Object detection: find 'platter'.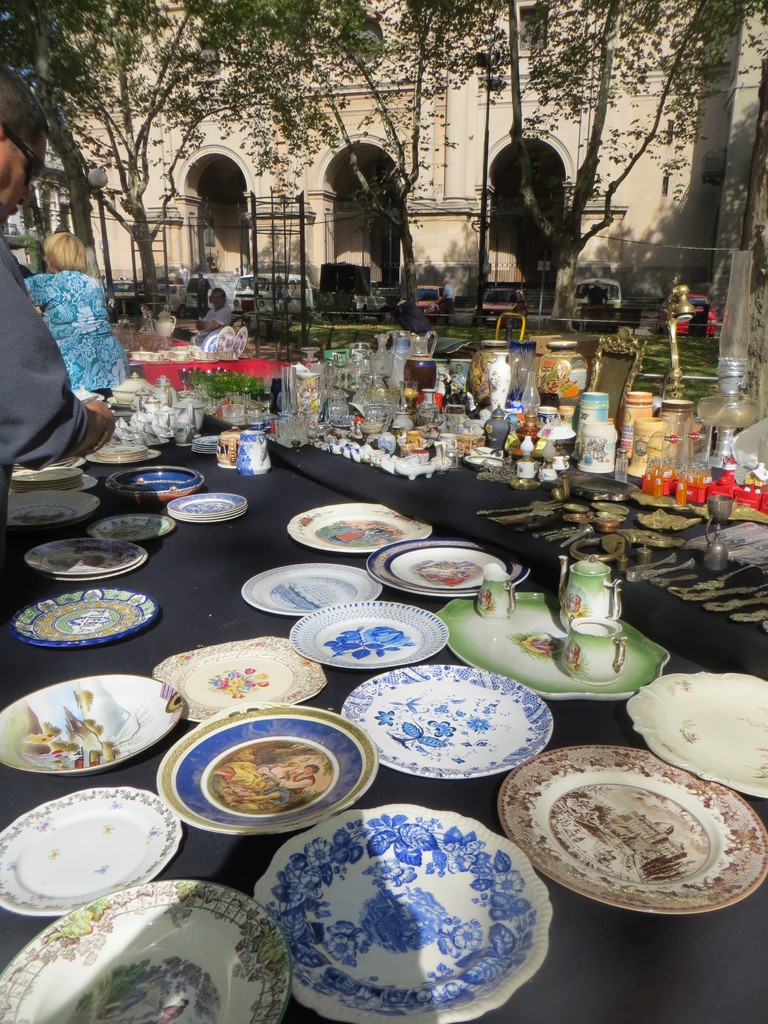
locate(11, 591, 147, 647).
